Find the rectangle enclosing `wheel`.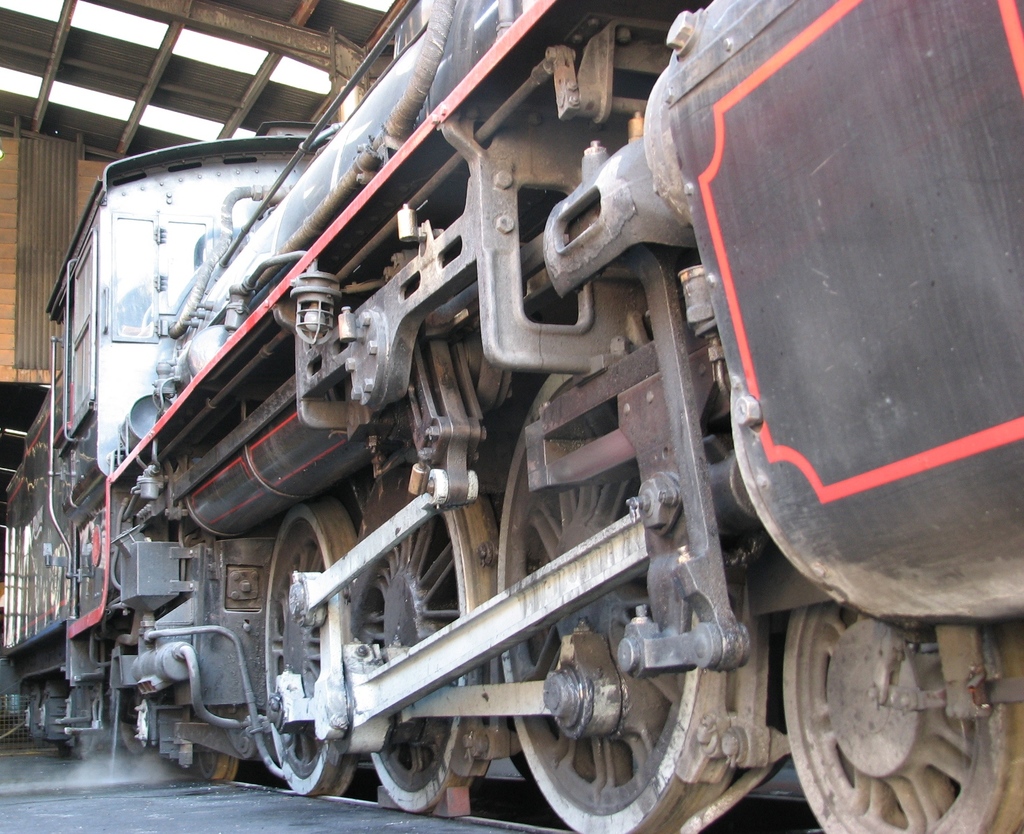
367 446 499 814.
